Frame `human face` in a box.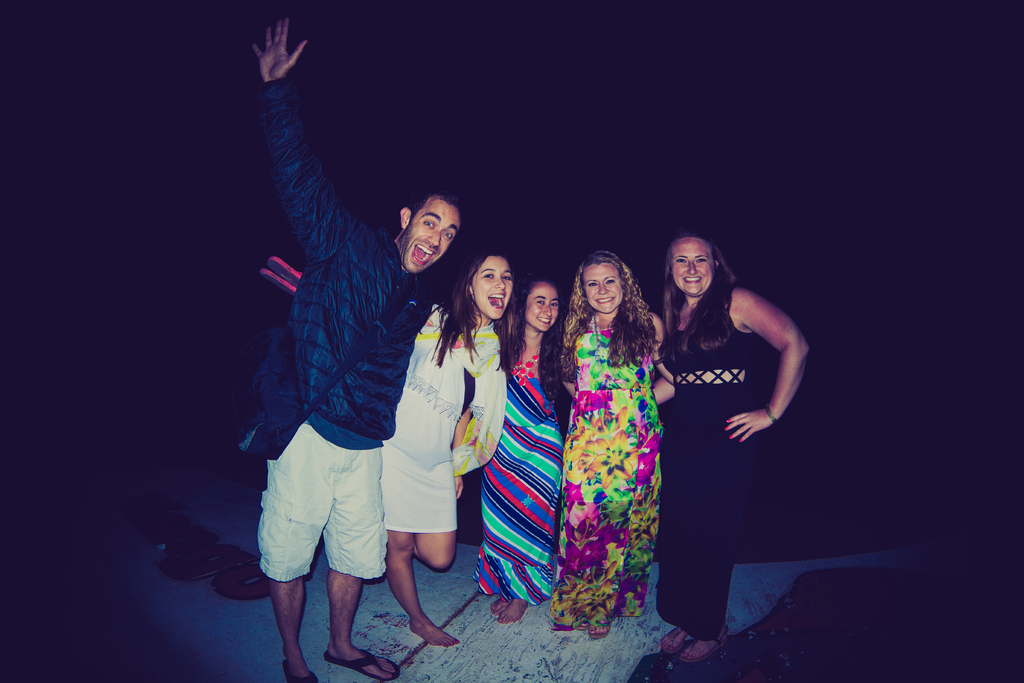
bbox=[578, 263, 621, 313].
